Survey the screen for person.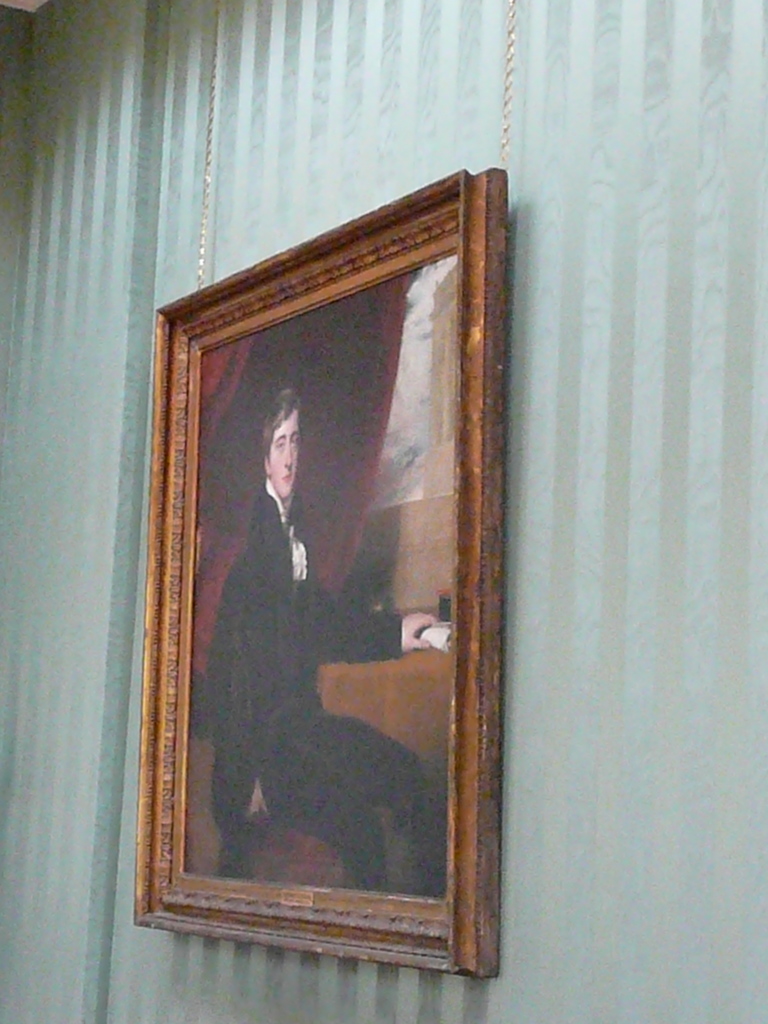
Survey found: region(203, 384, 449, 911).
